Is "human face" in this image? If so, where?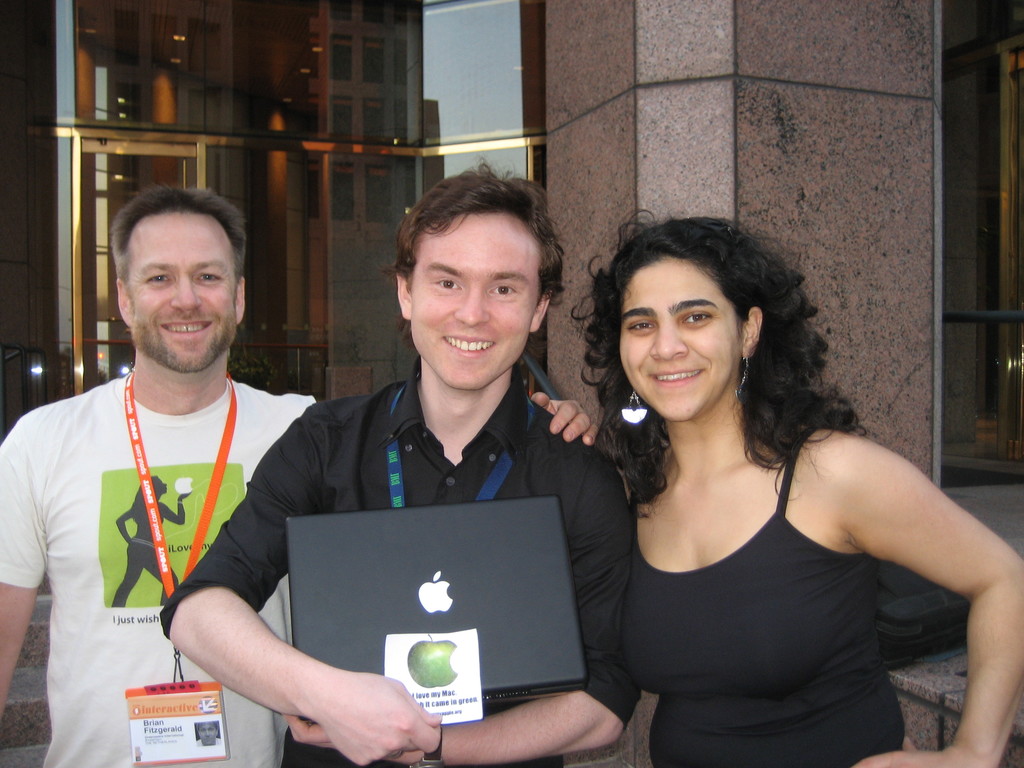
Yes, at rect(618, 253, 742, 423).
